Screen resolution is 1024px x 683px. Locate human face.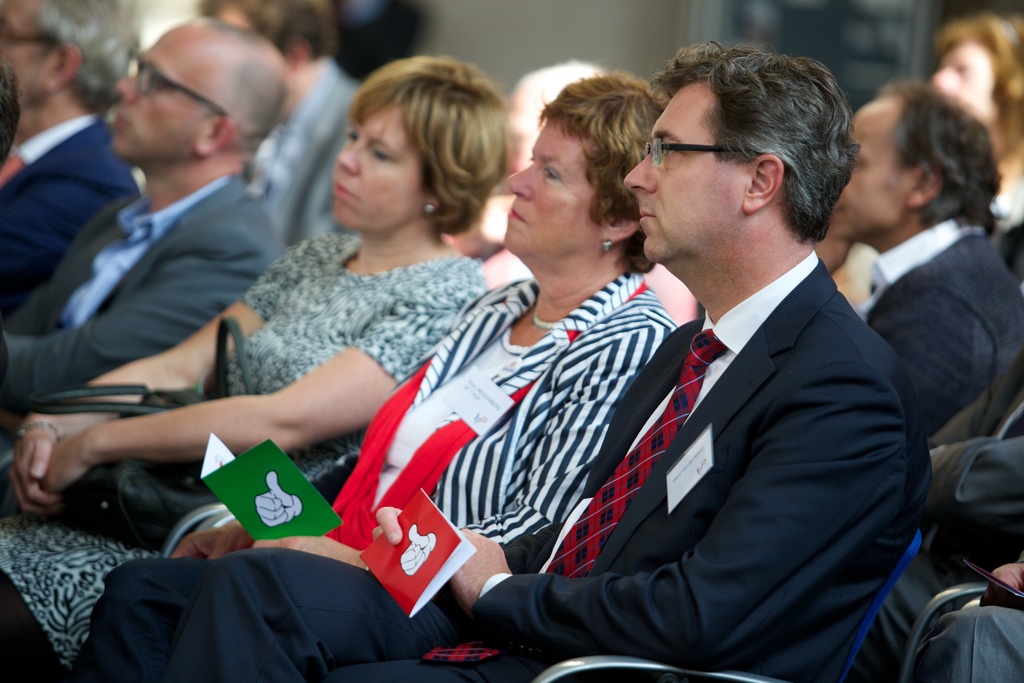
{"left": 833, "top": 101, "right": 907, "bottom": 240}.
